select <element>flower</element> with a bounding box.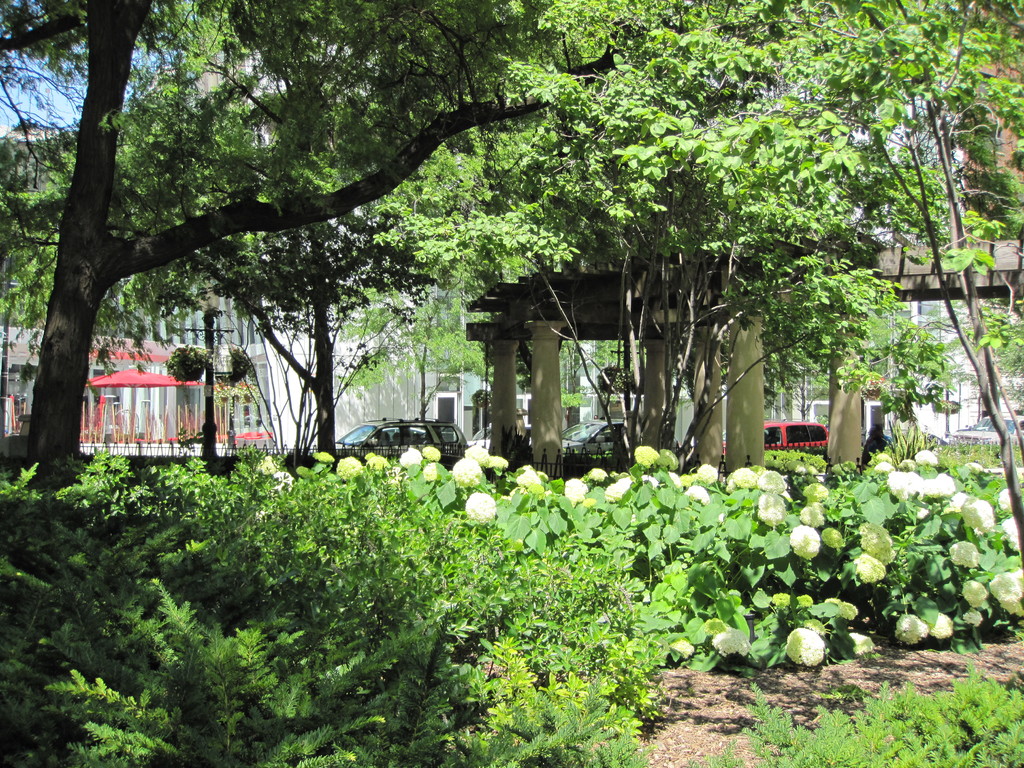
box(759, 467, 784, 495).
